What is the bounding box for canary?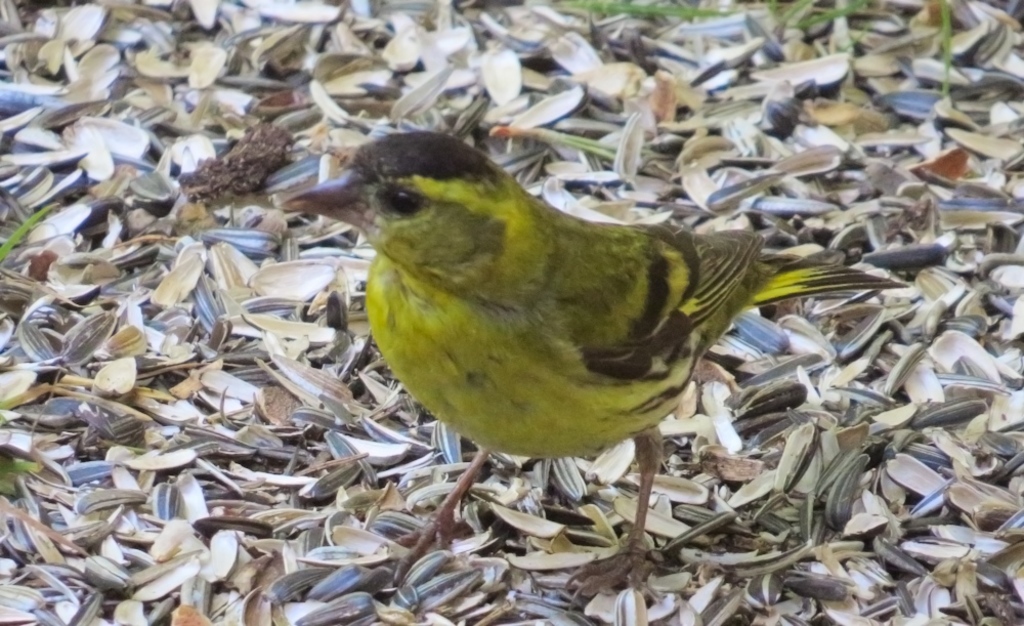
rect(275, 131, 911, 589).
